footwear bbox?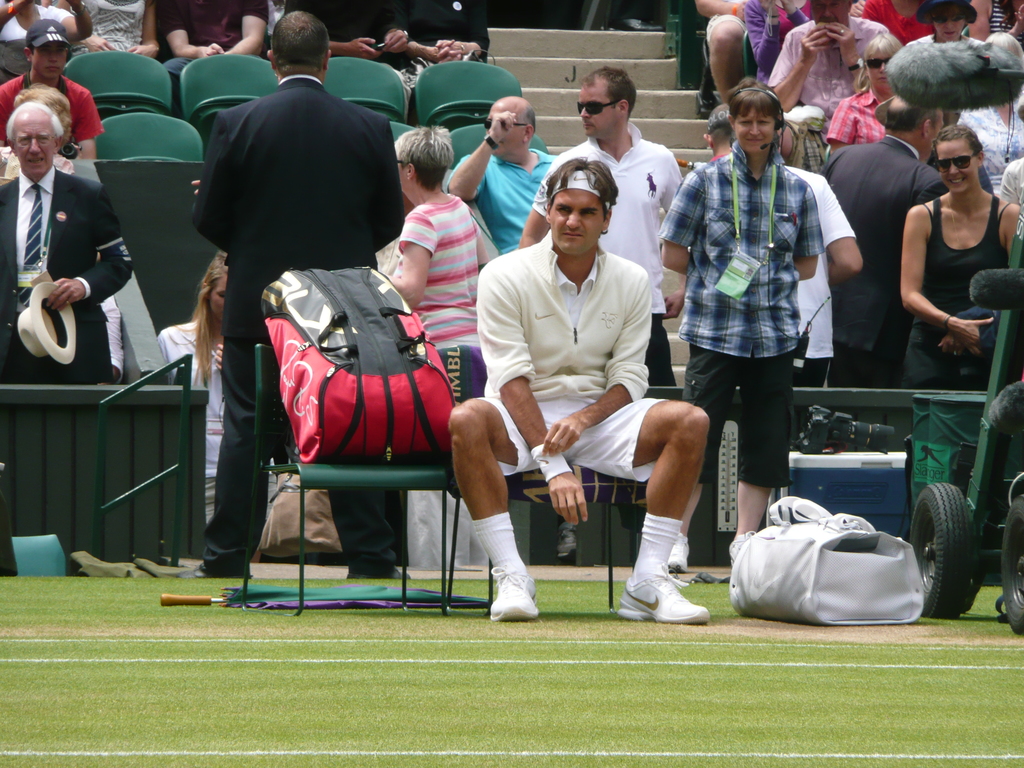
rect(620, 572, 708, 625)
